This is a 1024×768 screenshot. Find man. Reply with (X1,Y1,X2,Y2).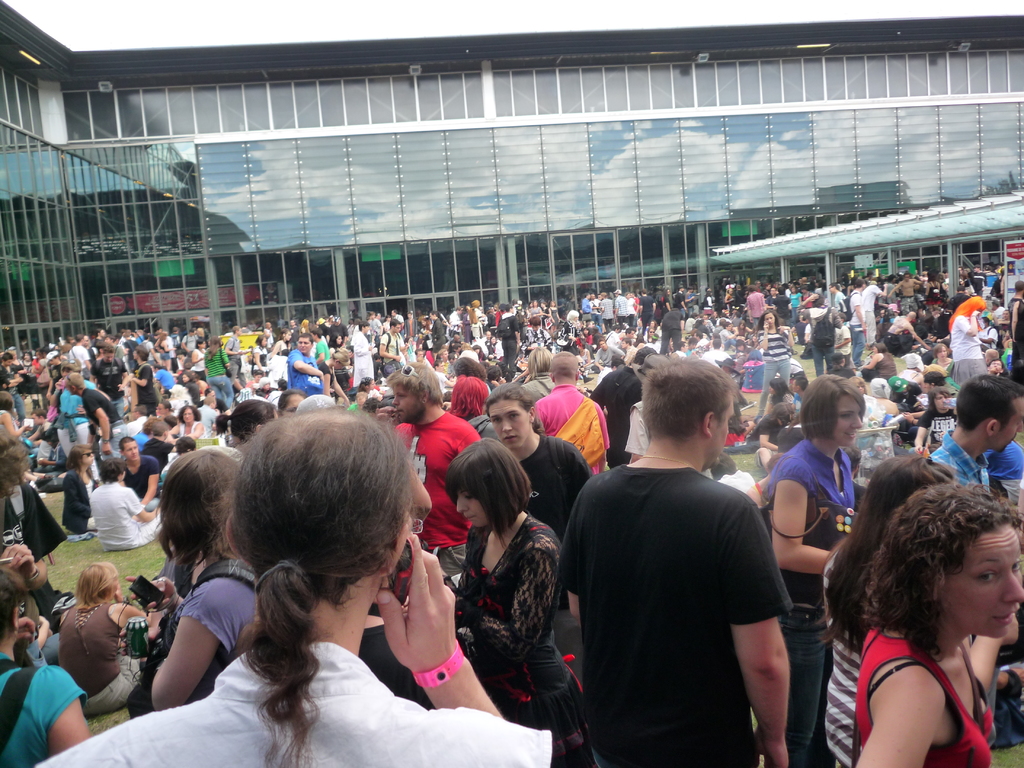
(625,342,627,351).
